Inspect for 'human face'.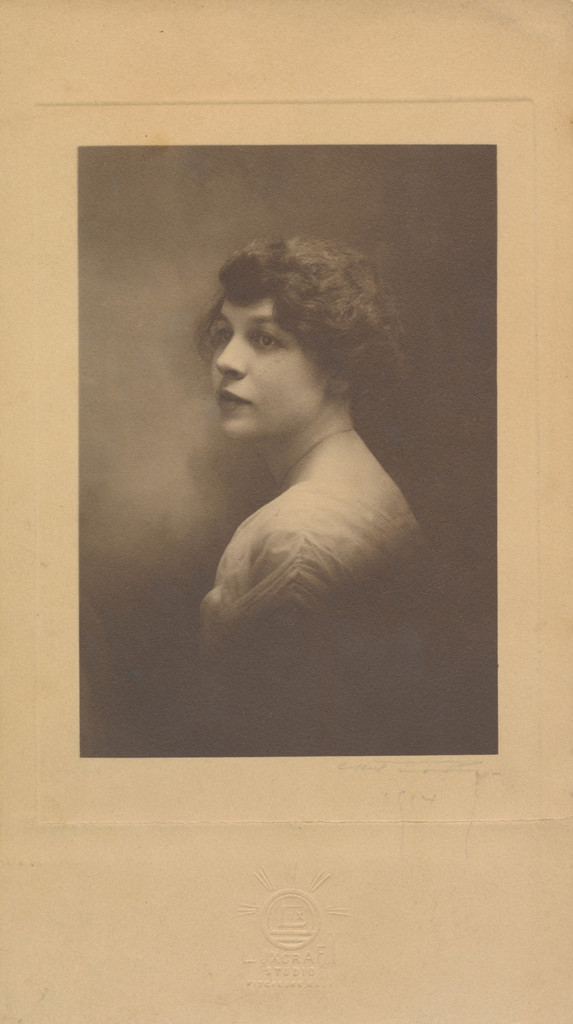
Inspection: bbox=(211, 294, 325, 438).
